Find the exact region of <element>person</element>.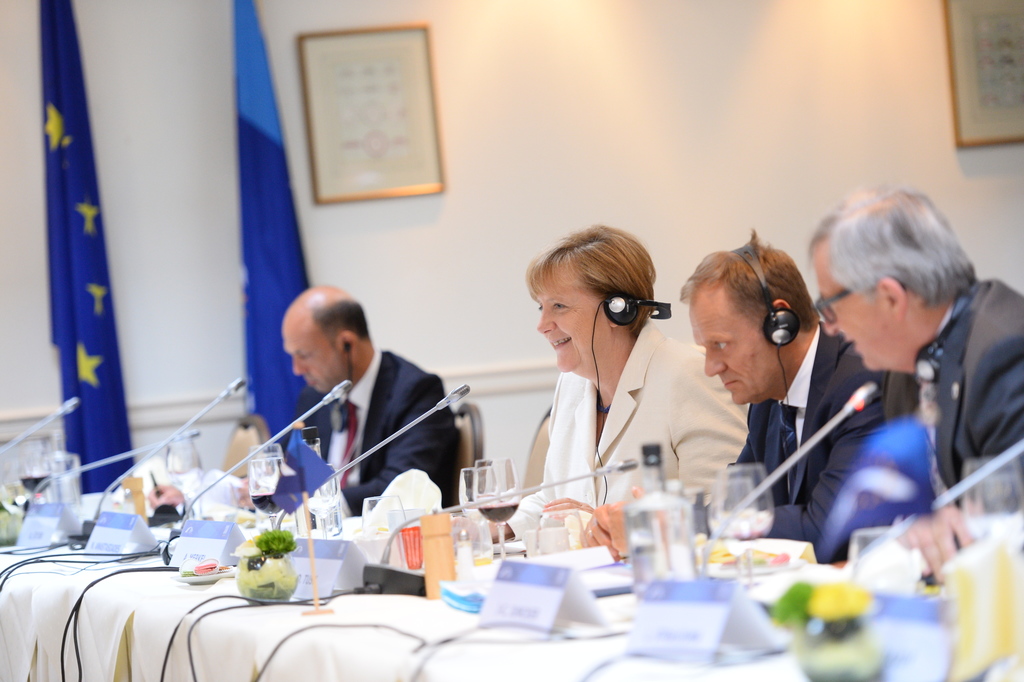
Exact region: region(574, 233, 877, 556).
